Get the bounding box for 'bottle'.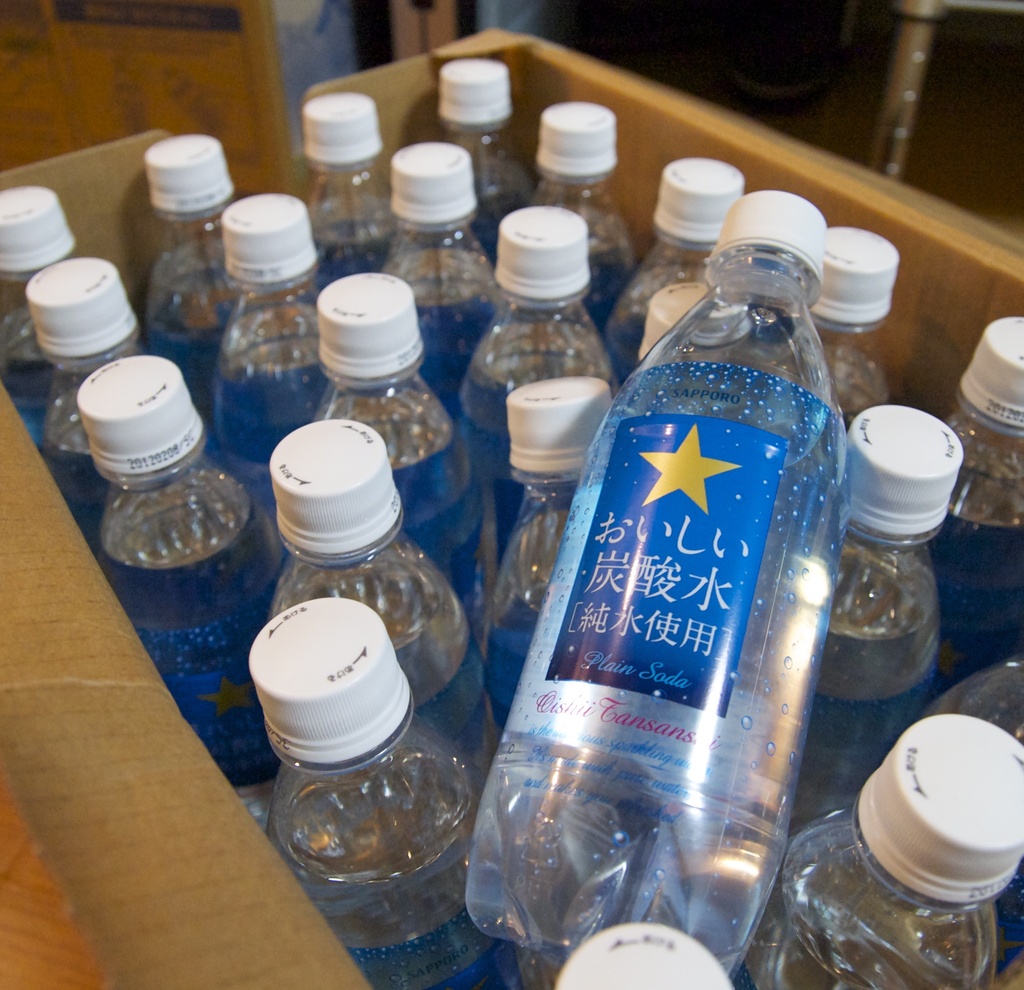
809 225 902 428.
